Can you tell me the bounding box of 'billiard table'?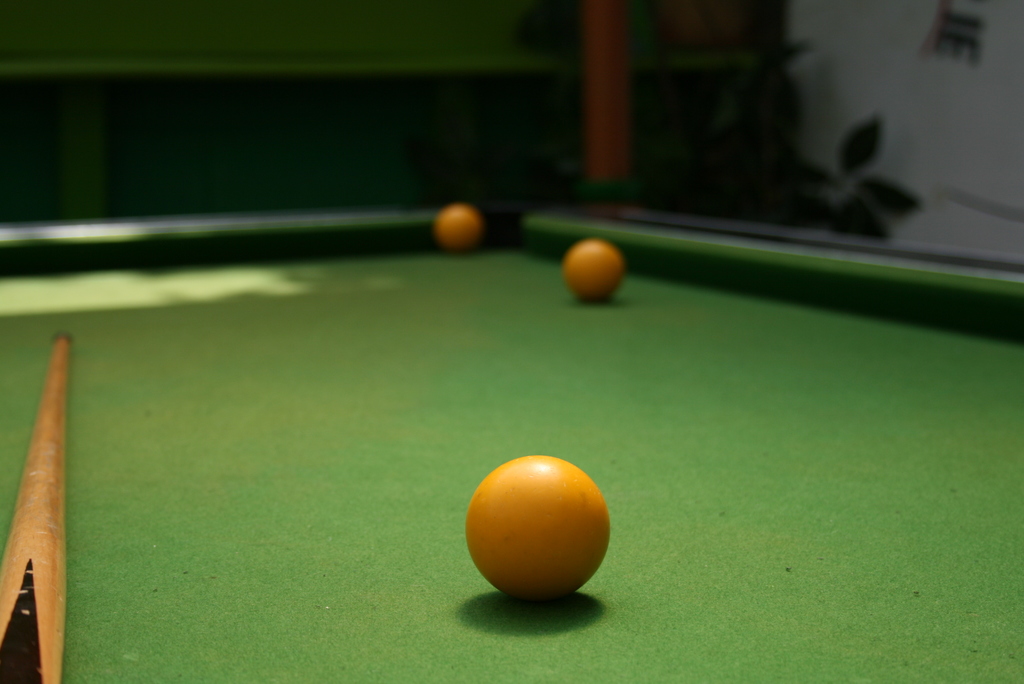
(x1=0, y1=206, x2=1023, y2=683).
